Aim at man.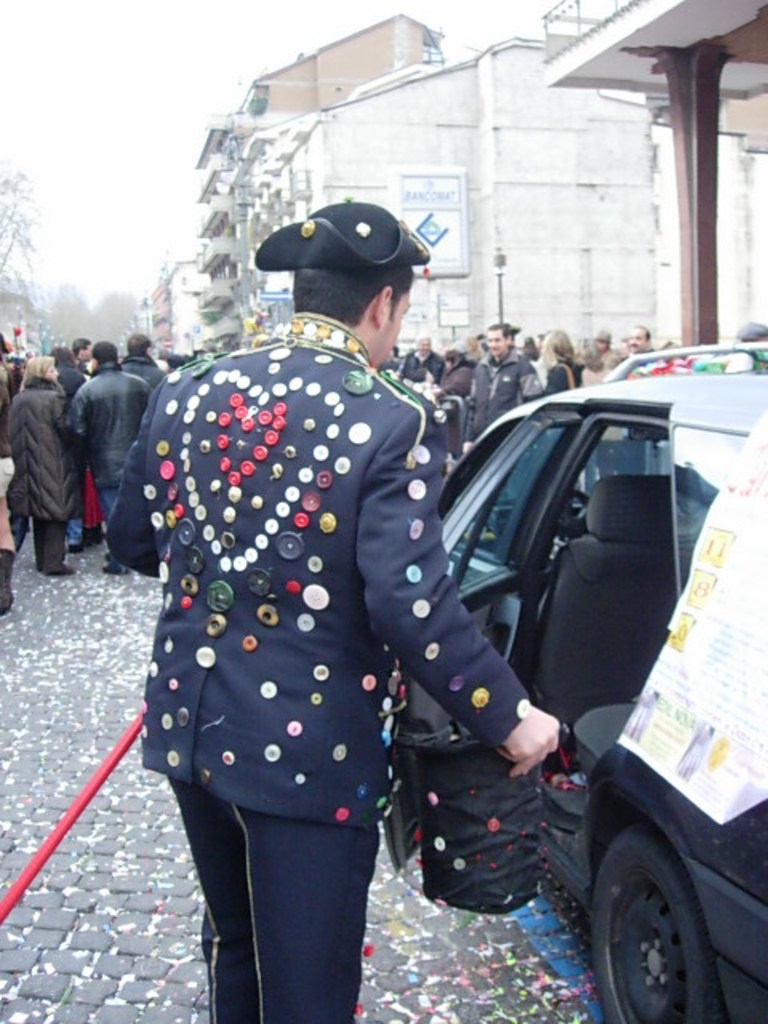
Aimed at x1=400, y1=333, x2=445, y2=382.
